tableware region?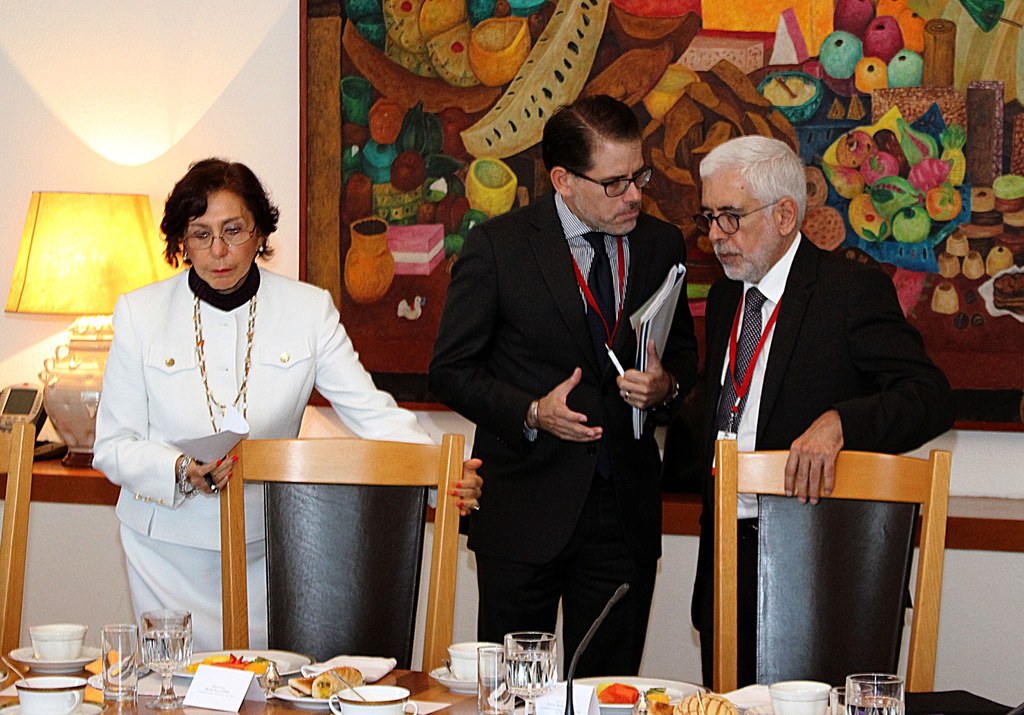
[767,675,828,714]
